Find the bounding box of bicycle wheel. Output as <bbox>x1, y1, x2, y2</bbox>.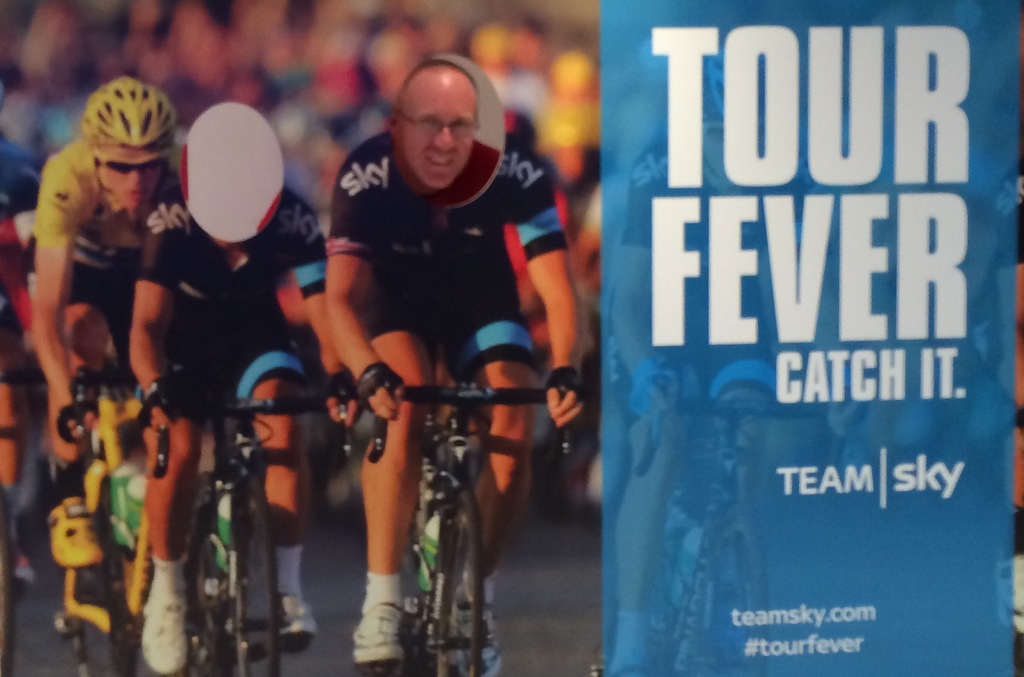
<bbox>223, 478, 290, 676</bbox>.
